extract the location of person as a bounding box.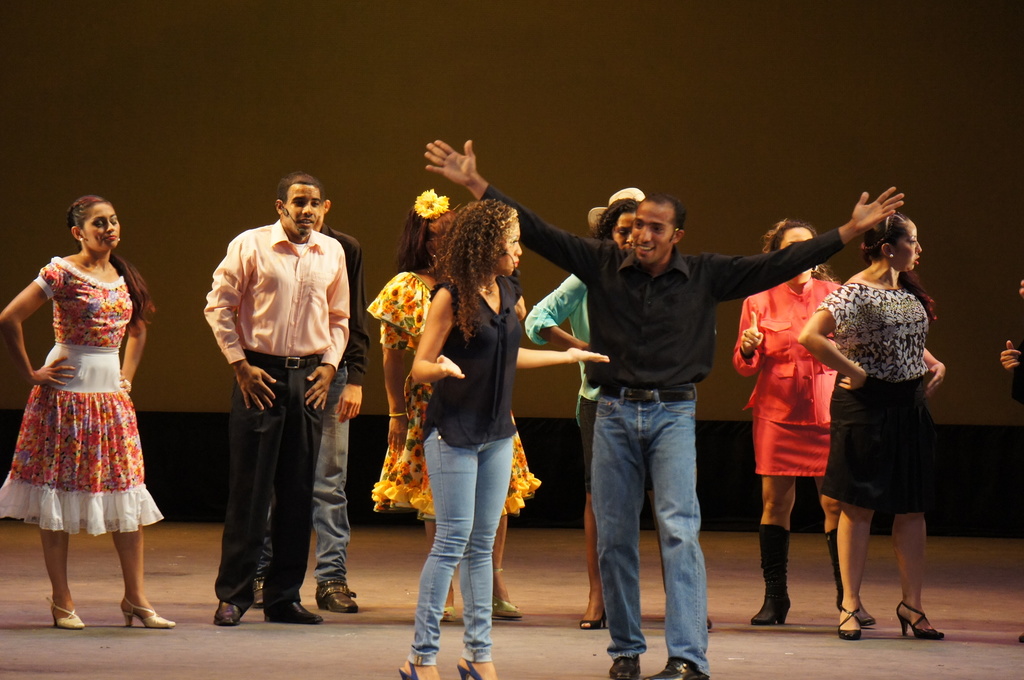
l=246, t=181, r=369, b=610.
